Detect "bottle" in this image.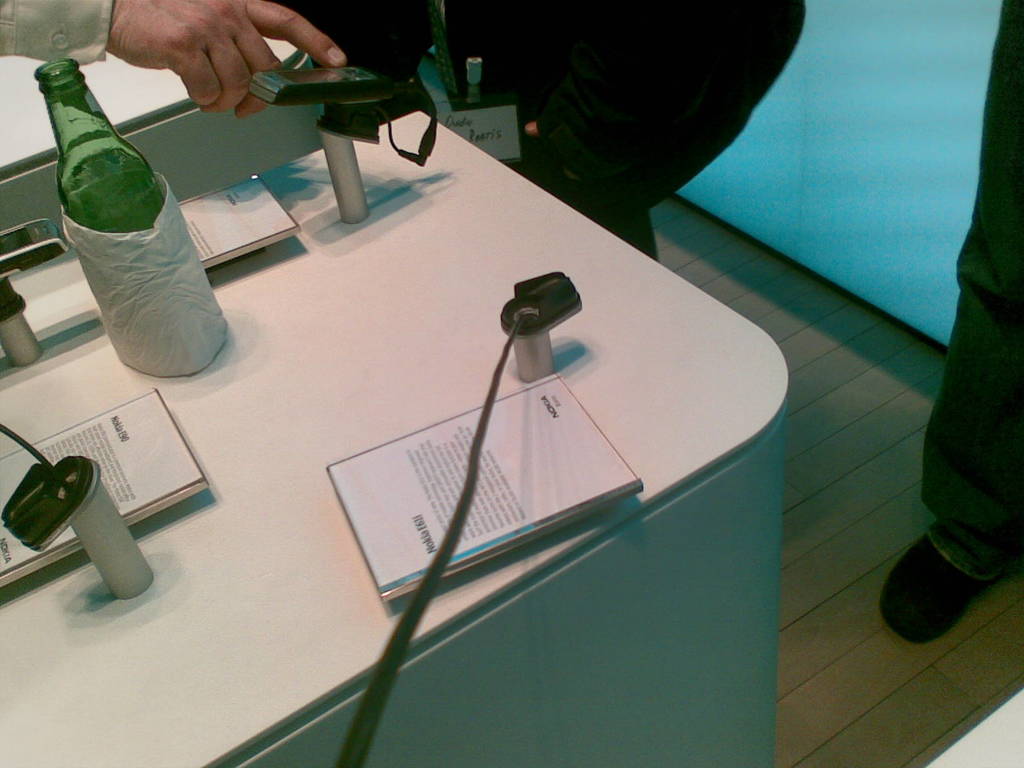
Detection: box(33, 58, 172, 231).
